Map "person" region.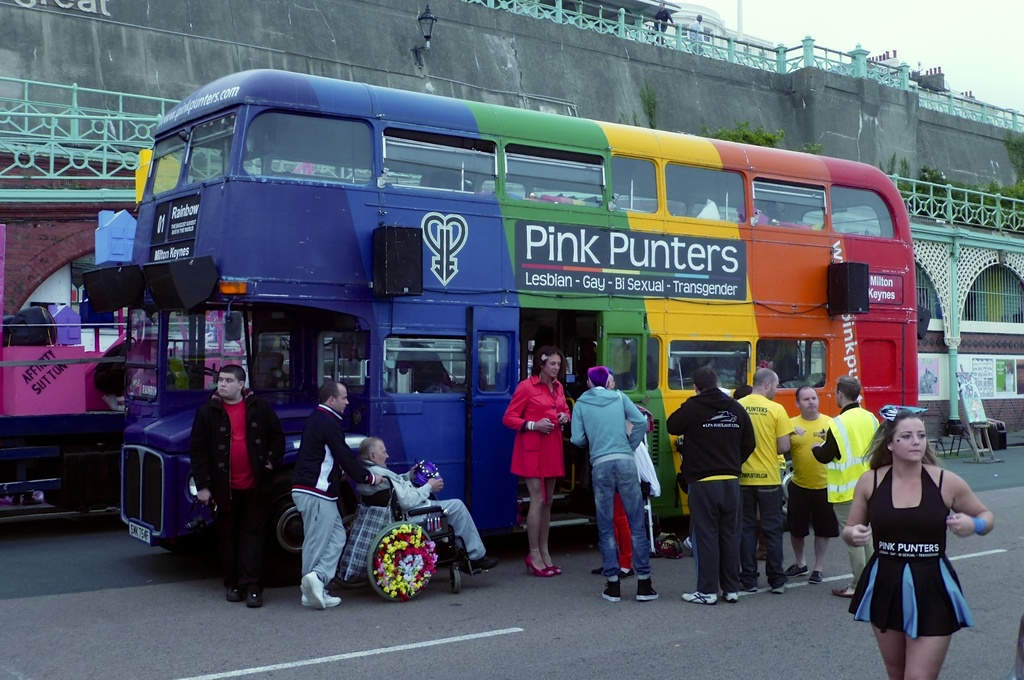
Mapped to BBox(502, 345, 570, 576).
